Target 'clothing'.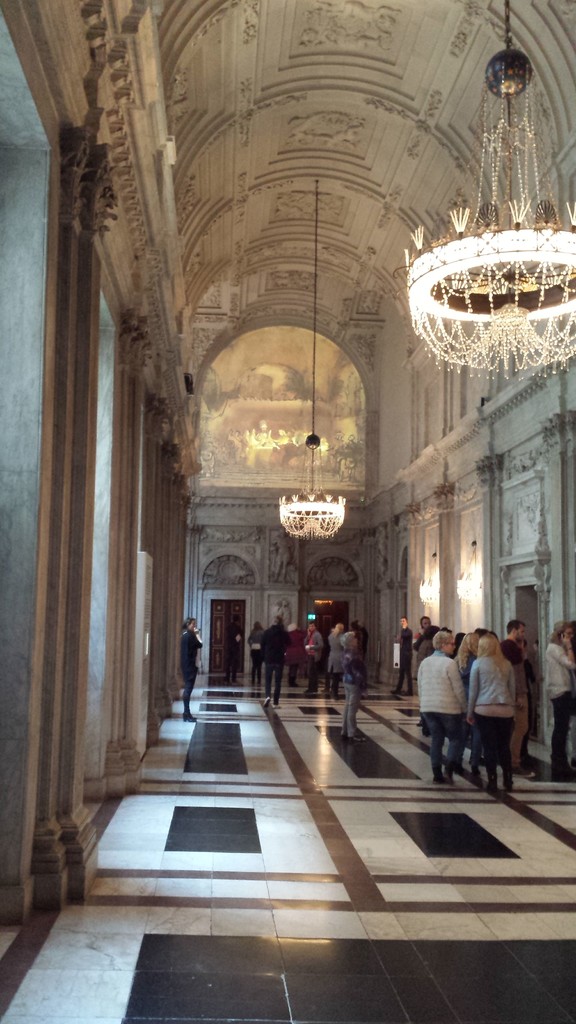
Target region: [323, 622, 339, 699].
